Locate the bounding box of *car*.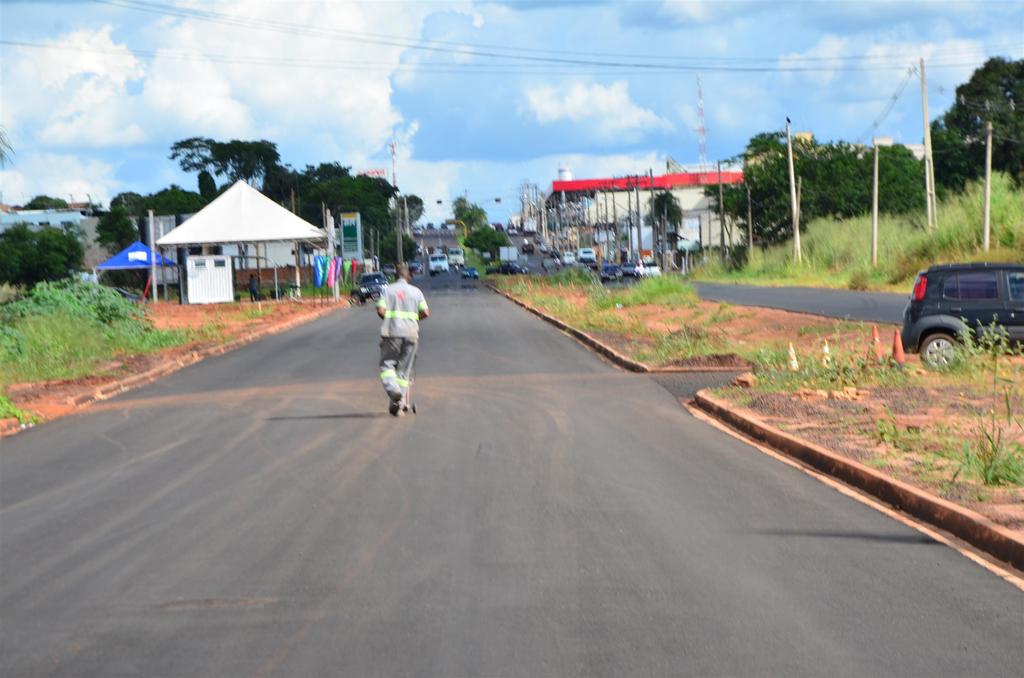
Bounding box: box(623, 261, 668, 281).
